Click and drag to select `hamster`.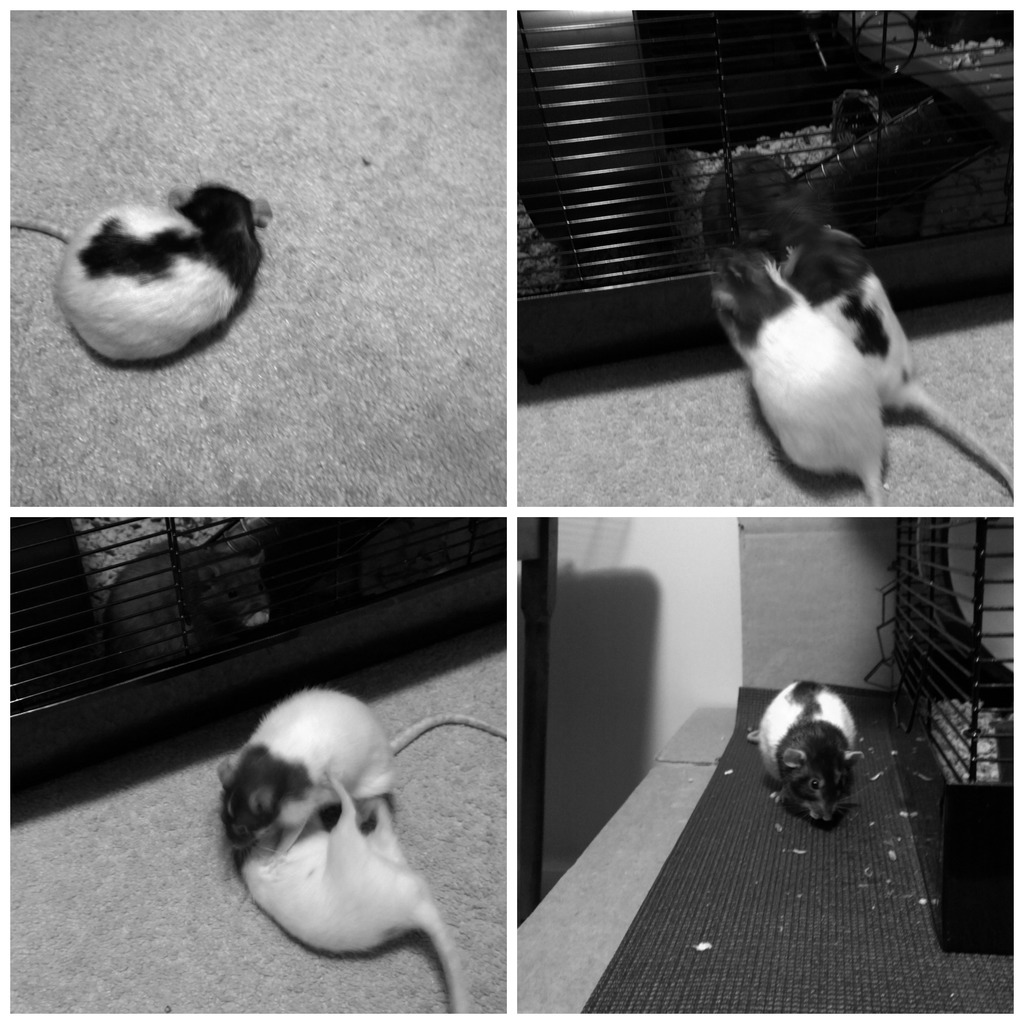
Selection: bbox=(220, 689, 512, 853).
